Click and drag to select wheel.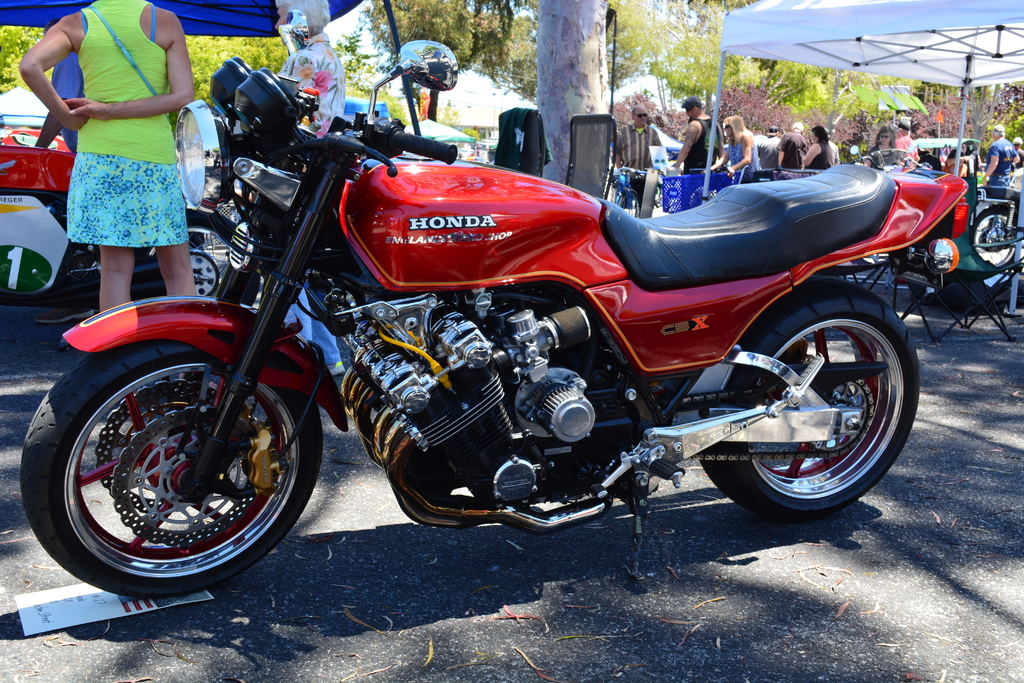
Selection: box=[698, 278, 917, 521].
